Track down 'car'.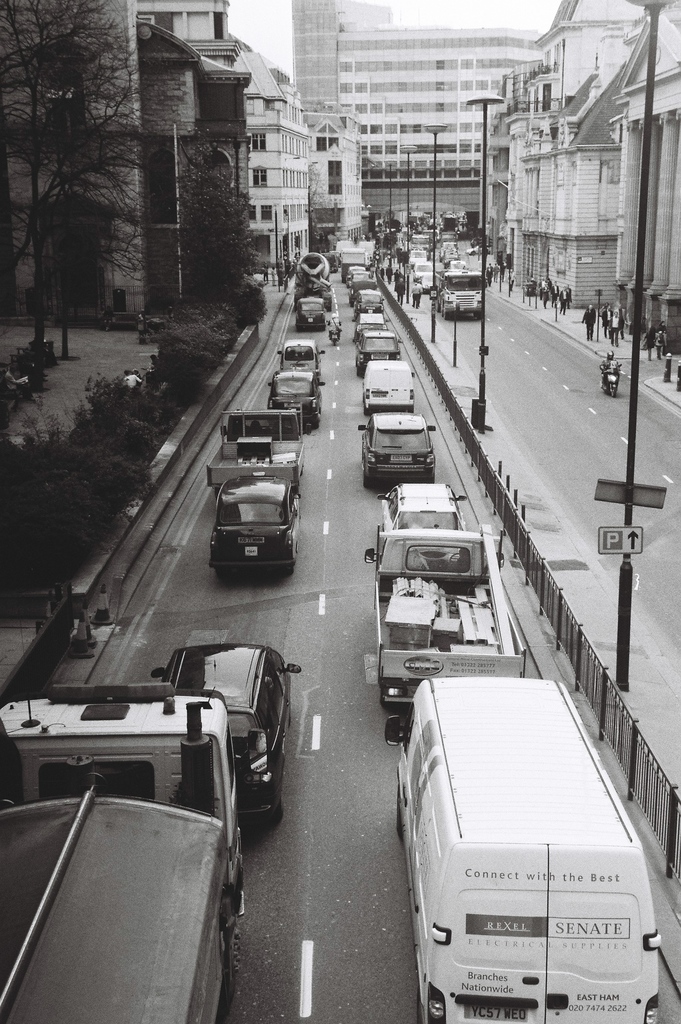
Tracked to bbox(432, 269, 492, 320).
